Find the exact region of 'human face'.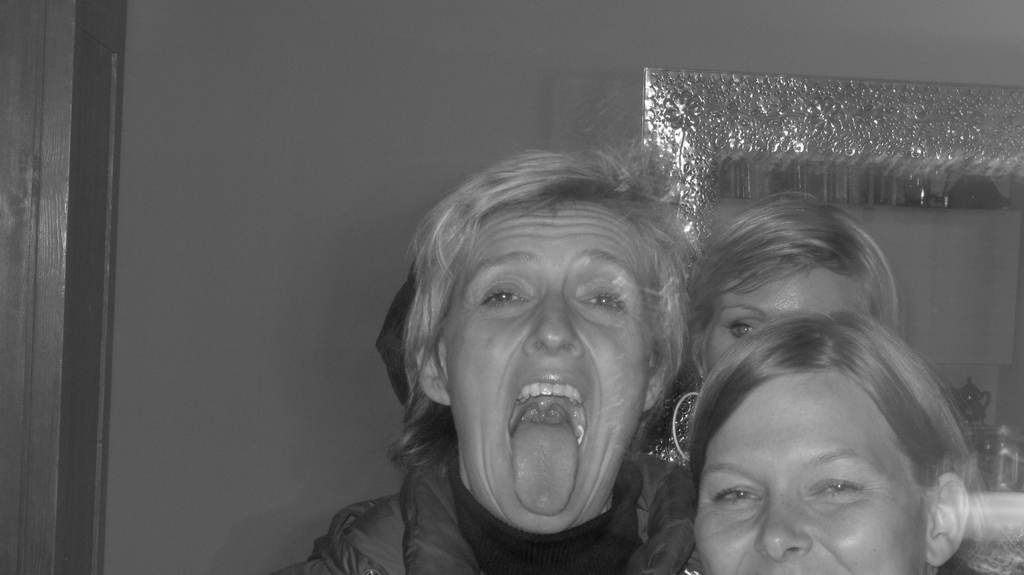
Exact region: bbox(445, 196, 652, 535).
